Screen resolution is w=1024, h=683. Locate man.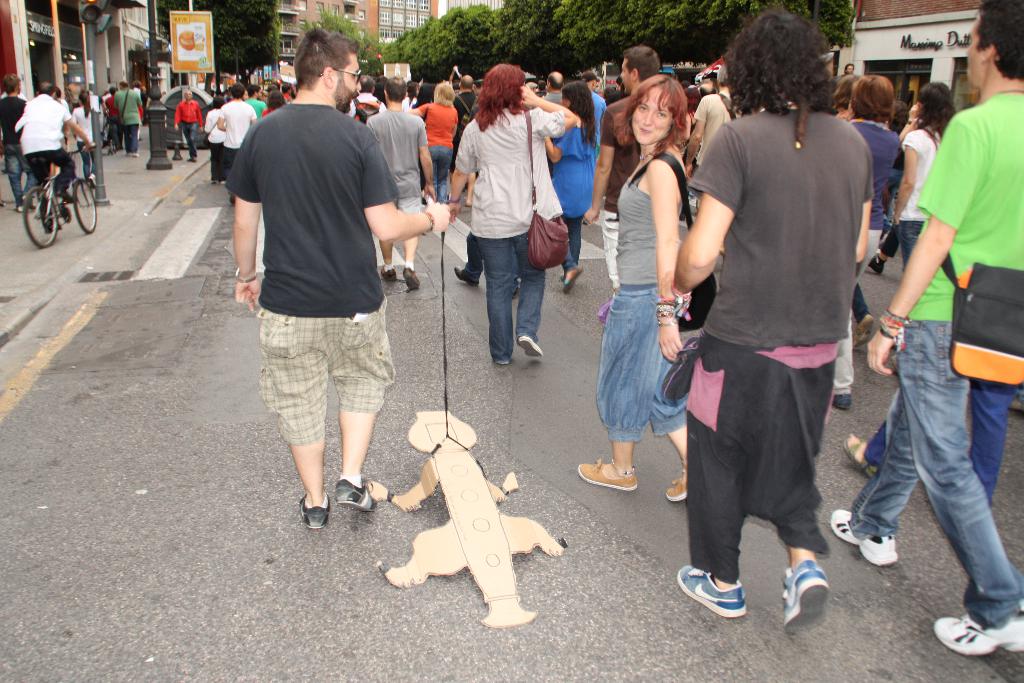
box(543, 72, 561, 106).
